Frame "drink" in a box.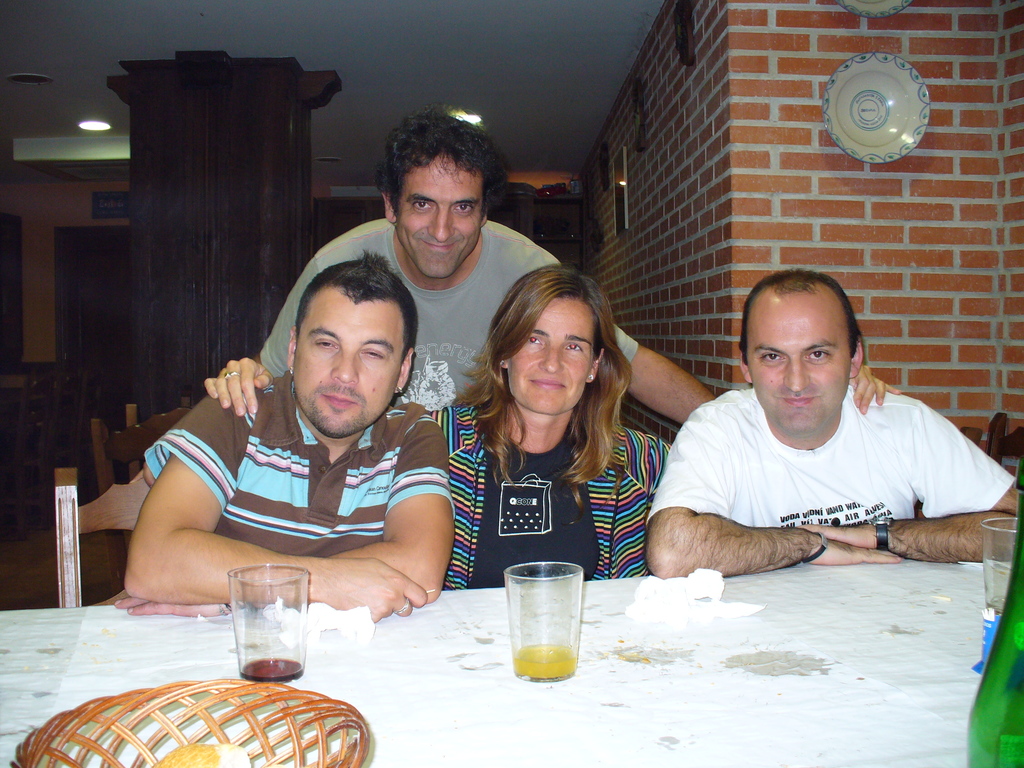
bbox(243, 658, 300, 682).
